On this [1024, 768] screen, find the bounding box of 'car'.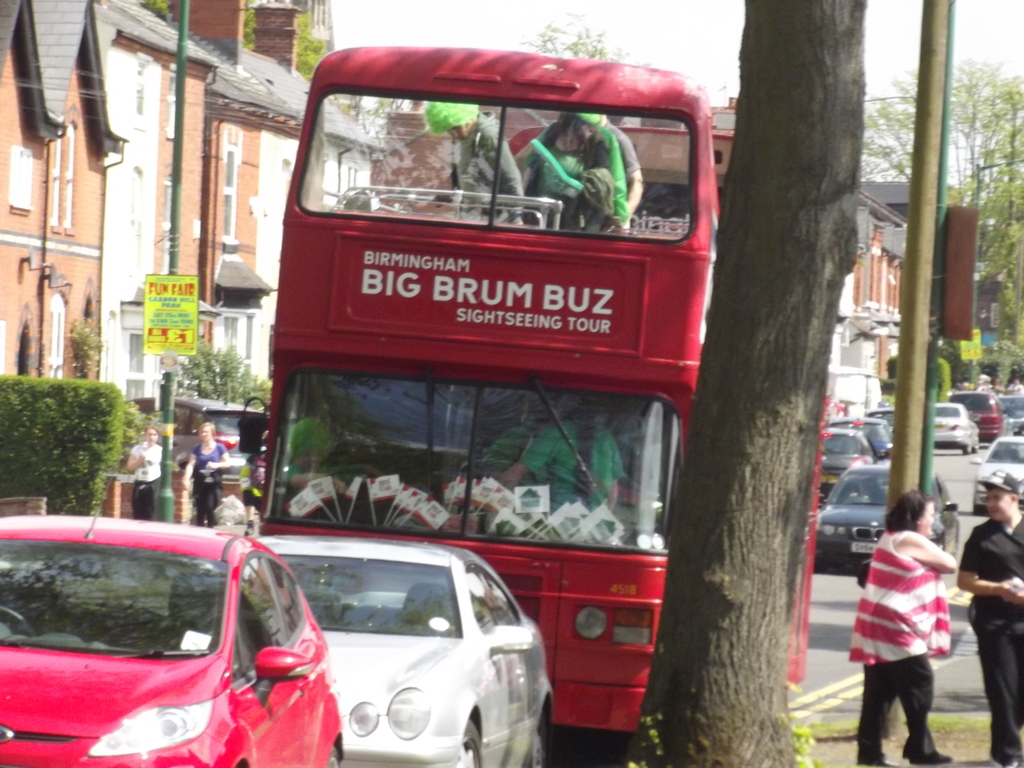
Bounding box: crop(0, 465, 345, 767).
